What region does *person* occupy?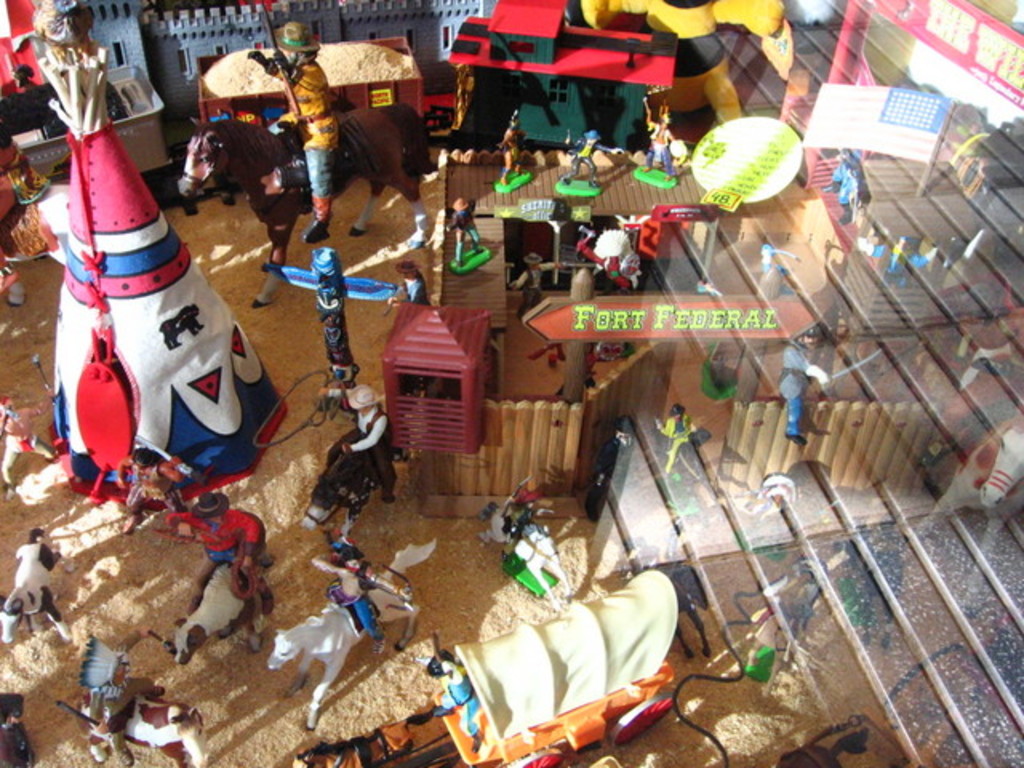
160,490,269,640.
